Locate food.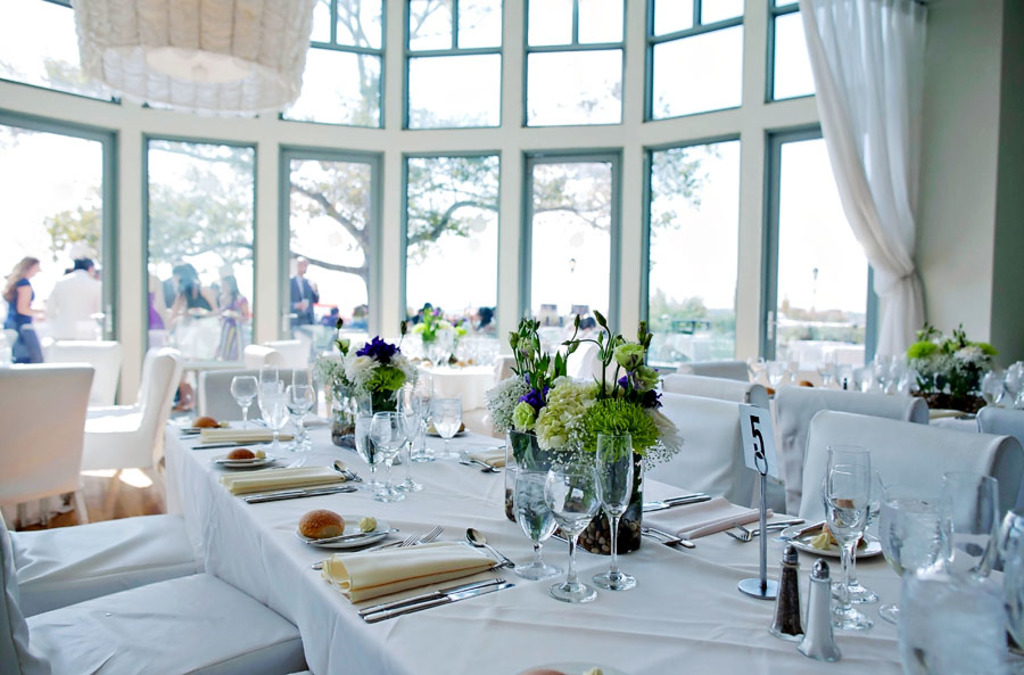
Bounding box: <bbox>191, 413, 216, 427</bbox>.
